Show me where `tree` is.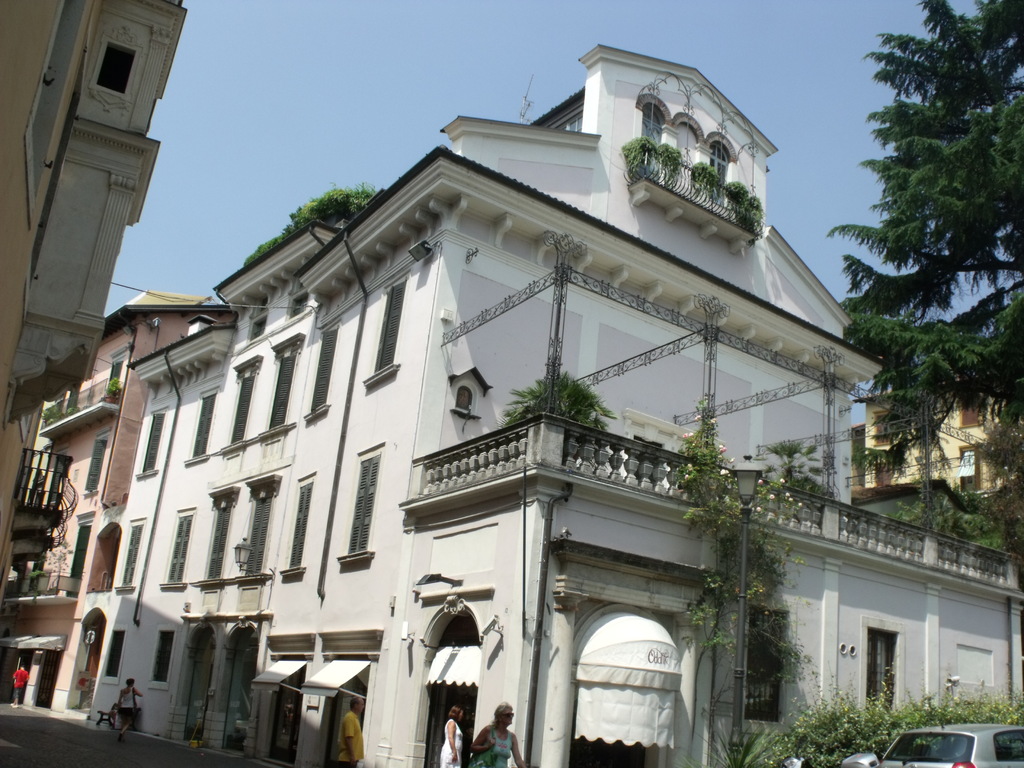
`tree` is at [669, 388, 823, 758].
